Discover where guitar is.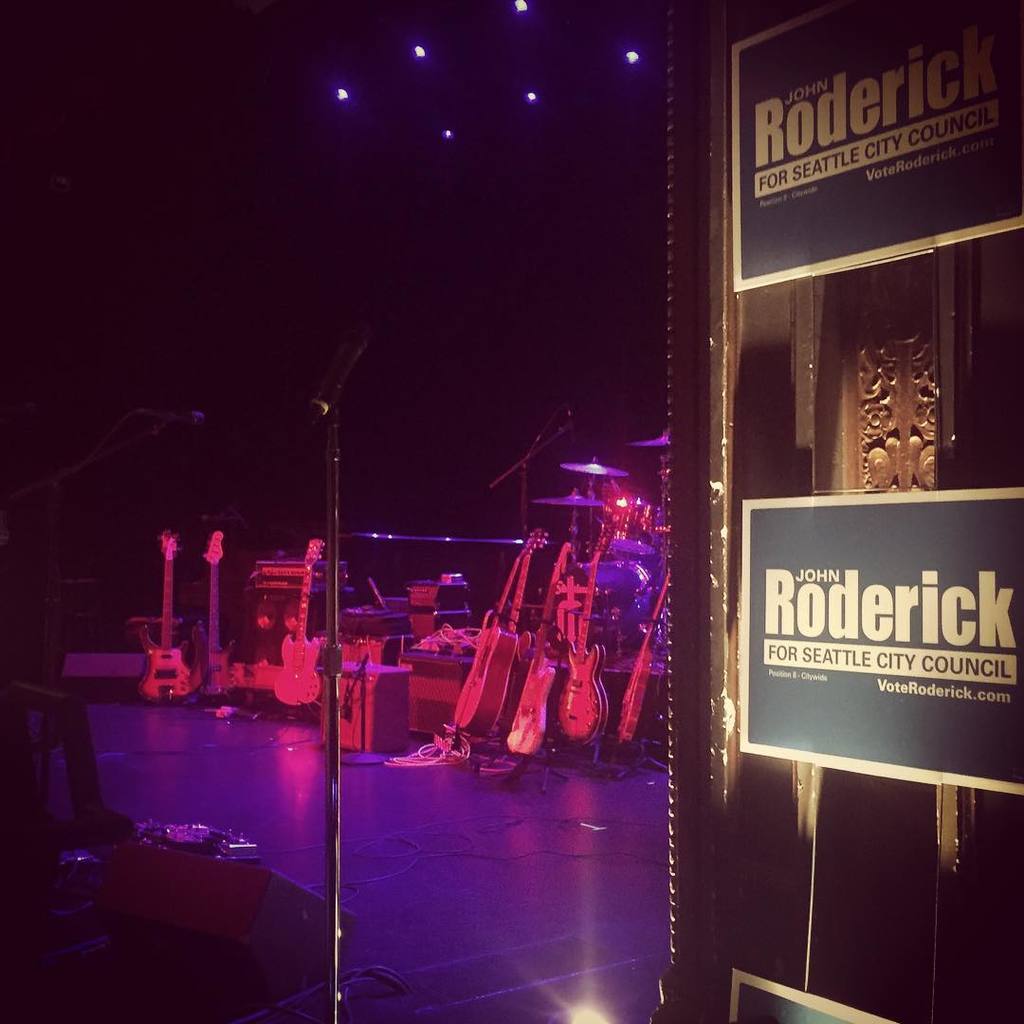
Discovered at <box>279,539,320,705</box>.
